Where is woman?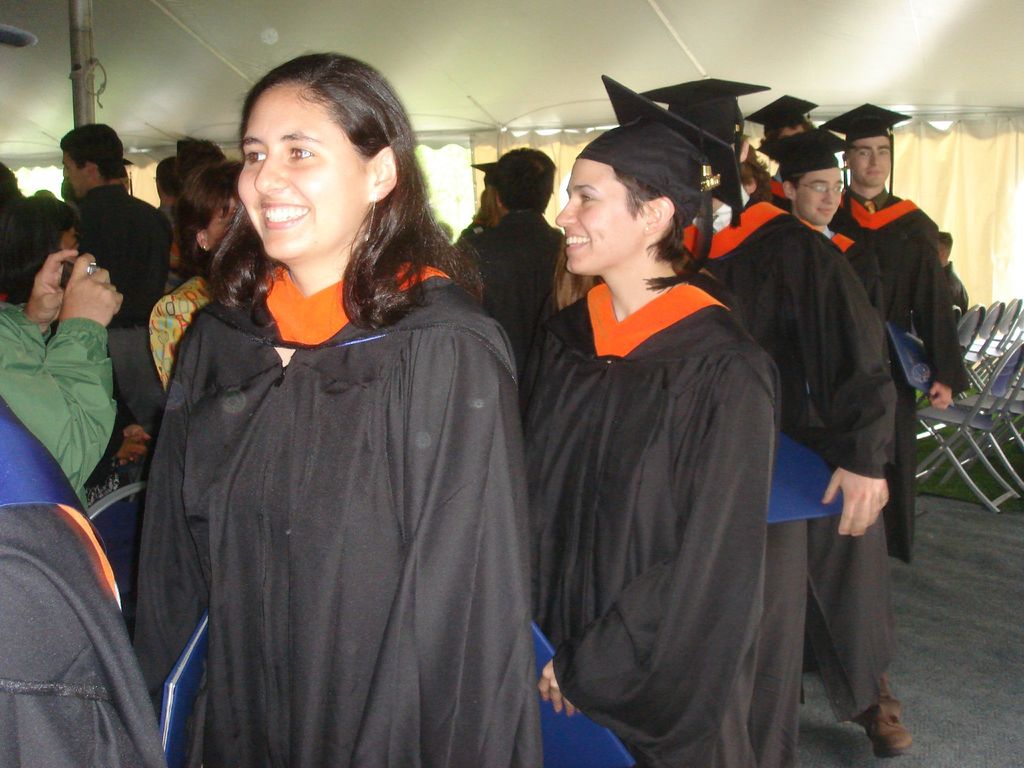
bbox(146, 55, 534, 767).
